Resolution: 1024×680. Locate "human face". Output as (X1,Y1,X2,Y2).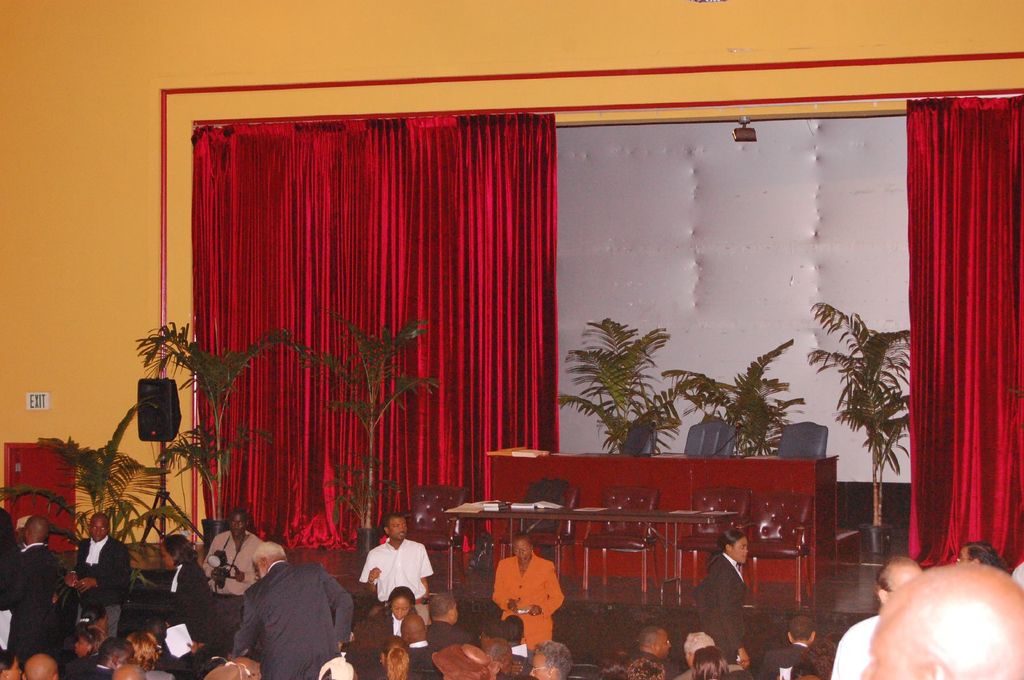
(388,513,413,539).
